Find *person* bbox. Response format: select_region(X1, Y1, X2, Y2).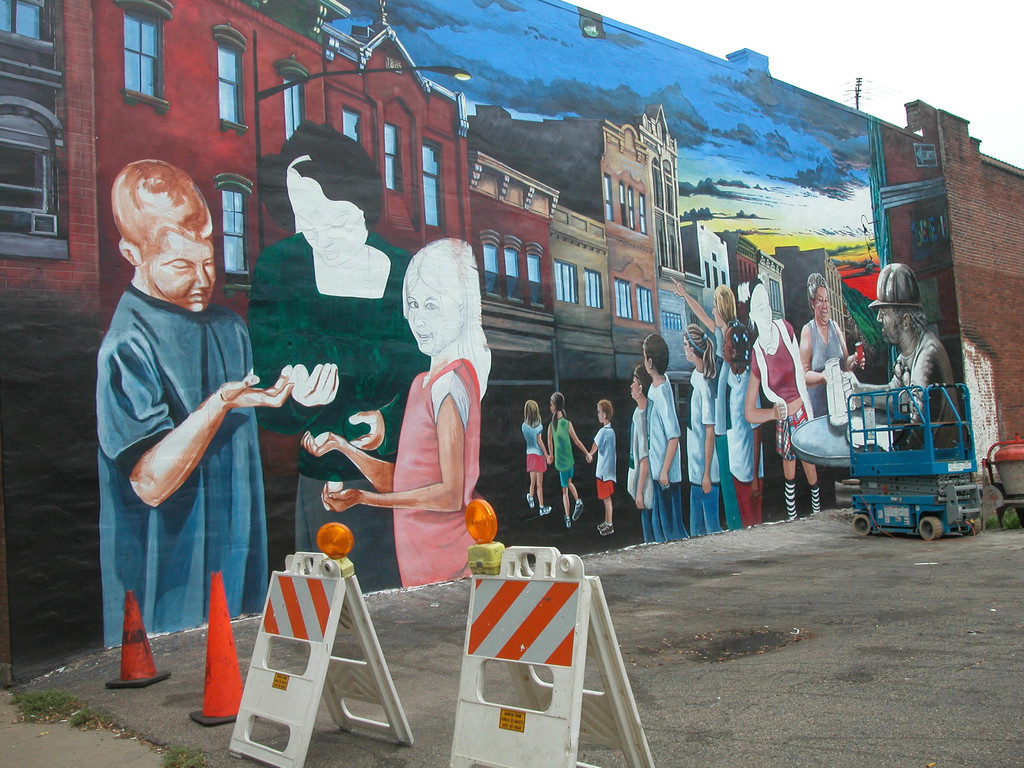
select_region(302, 234, 500, 588).
